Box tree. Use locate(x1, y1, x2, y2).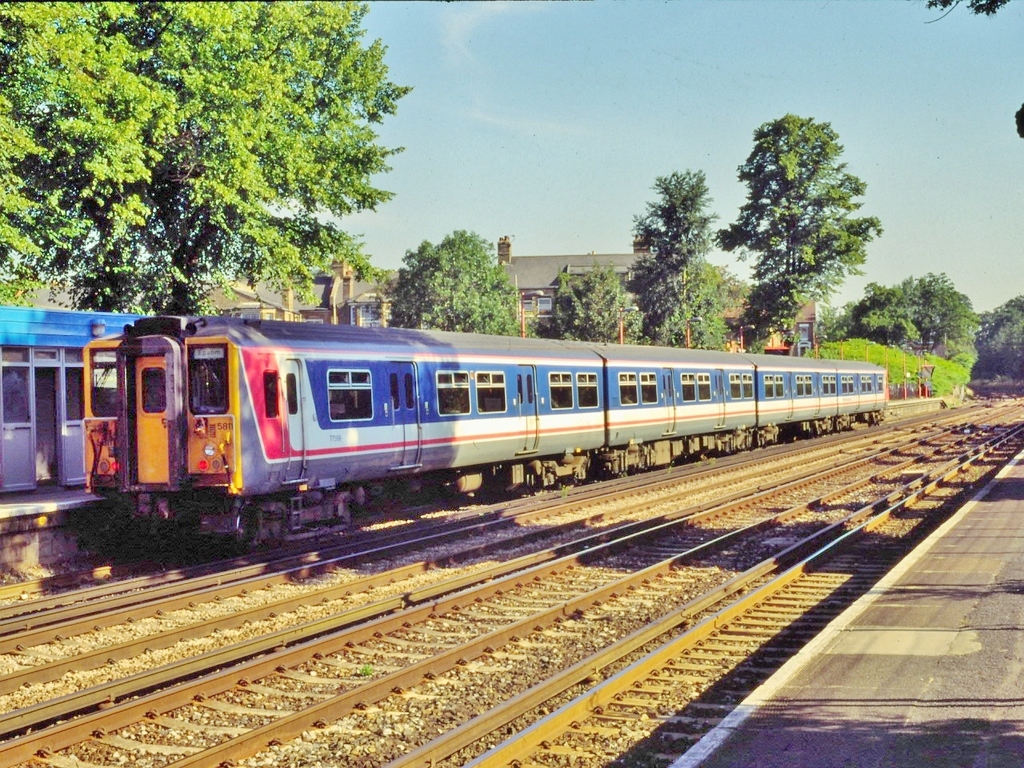
locate(719, 110, 885, 354).
